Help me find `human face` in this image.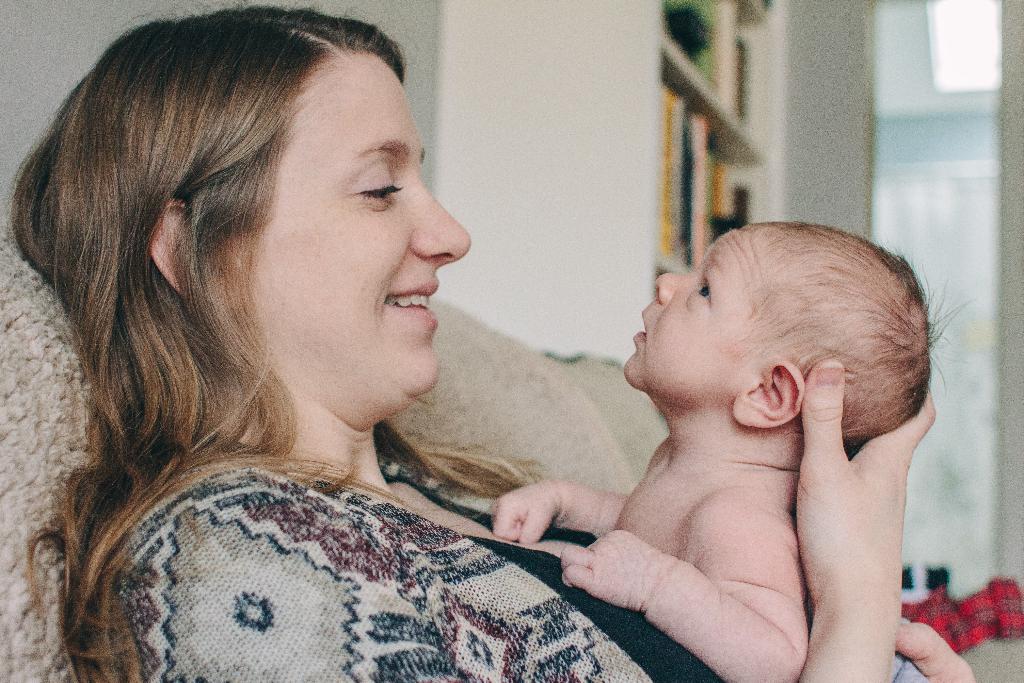
Found it: x1=623, y1=237, x2=753, y2=413.
